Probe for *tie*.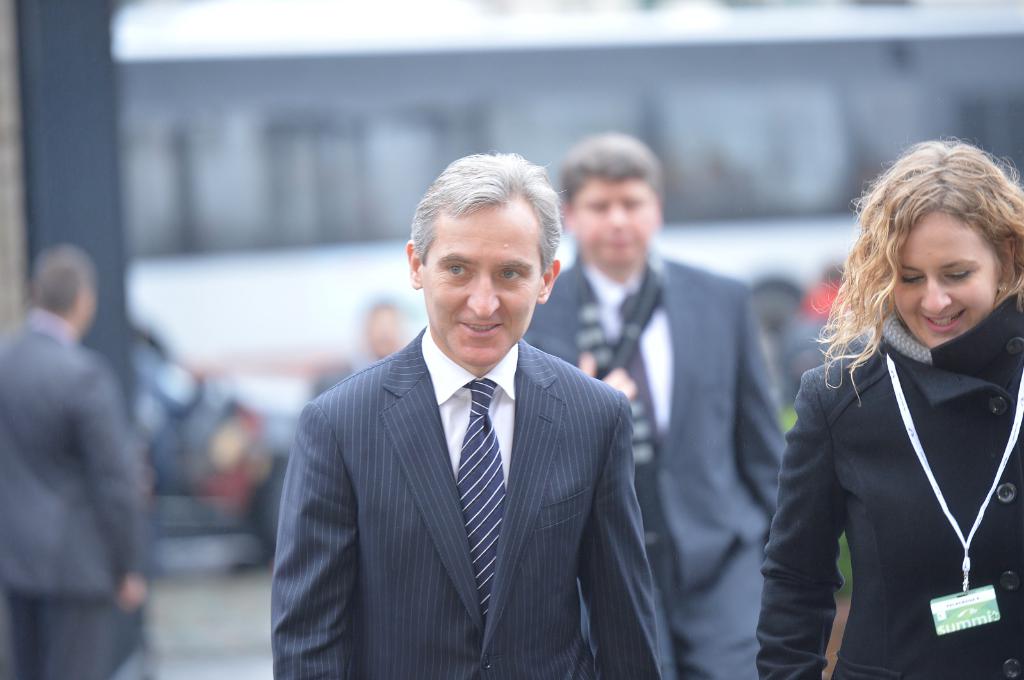
Probe result: bbox(456, 377, 506, 618).
